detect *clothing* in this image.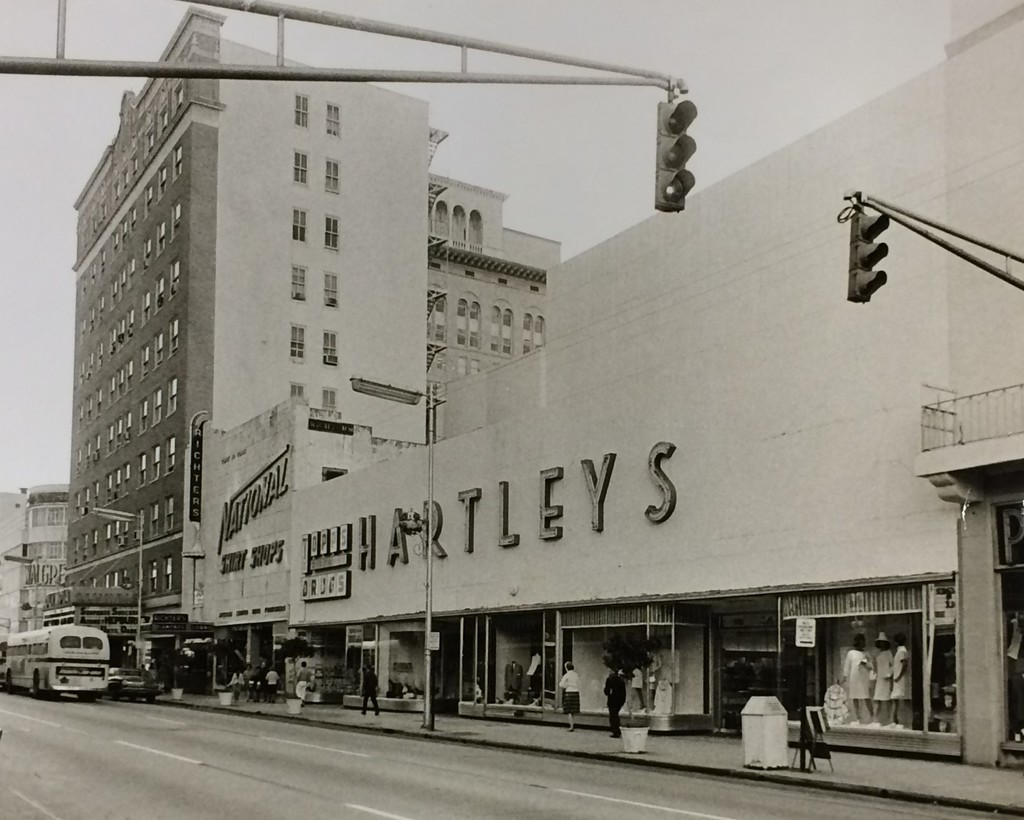
Detection: rect(362, 669, 380, 713).
